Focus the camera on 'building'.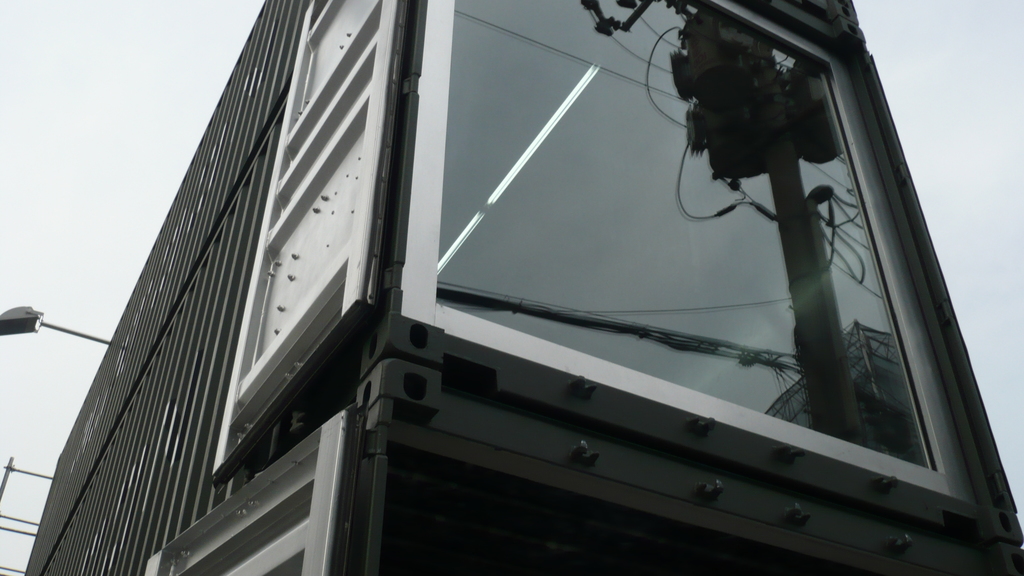
Focus region: 28:0:1023:575.
